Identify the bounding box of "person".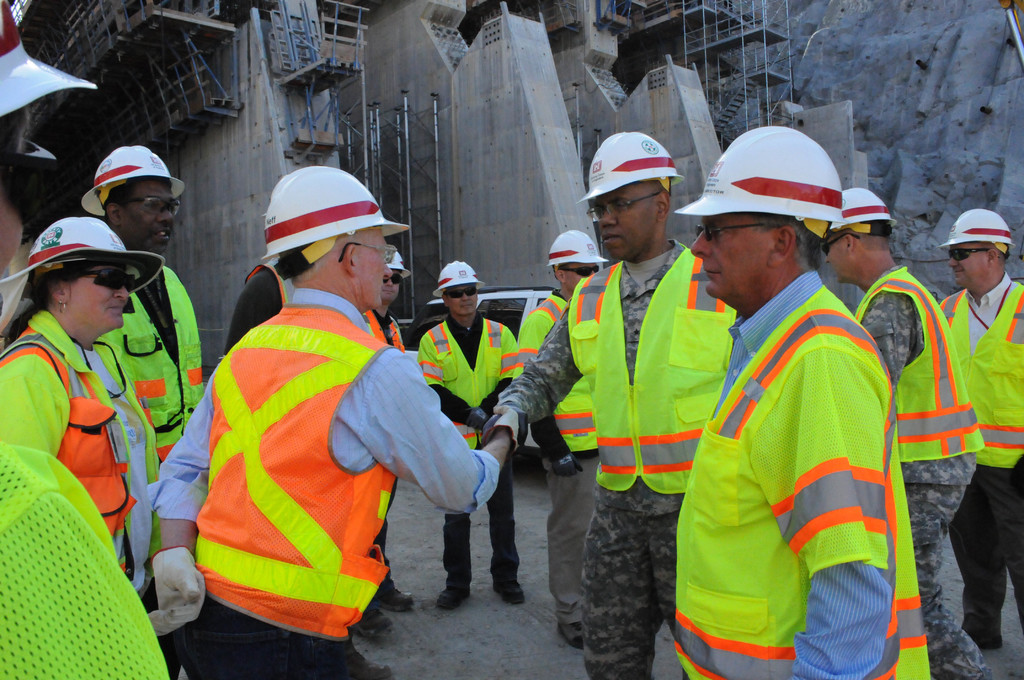
817,185,988,679.
